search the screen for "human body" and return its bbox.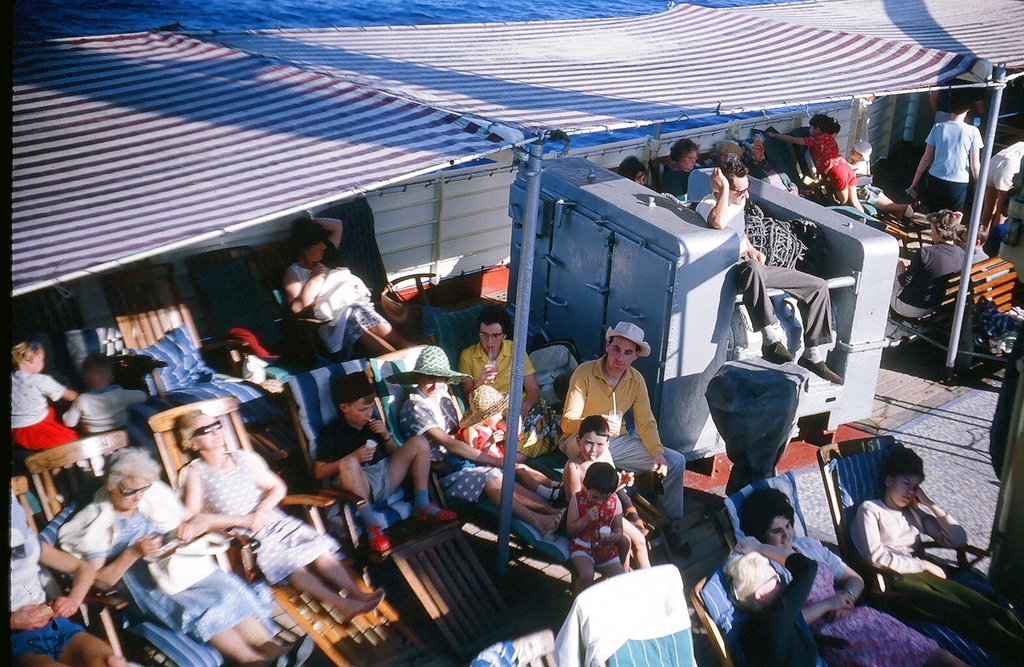
Found: 5 492 130 666.
